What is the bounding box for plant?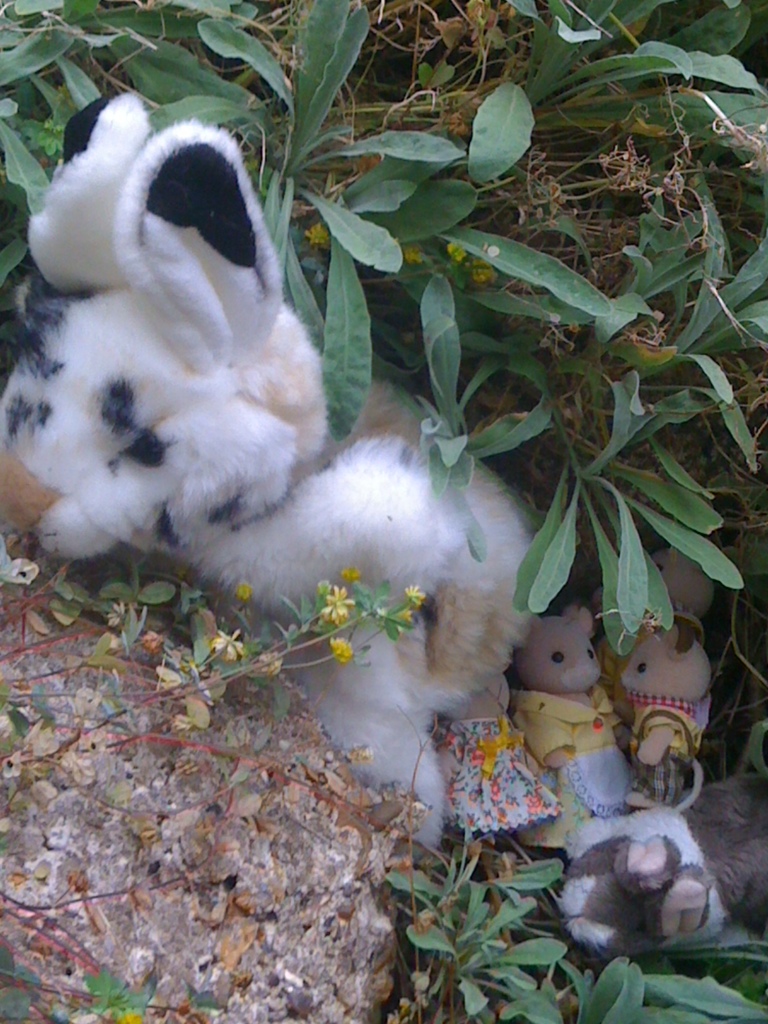
bbox(0, 0, 767, 803).
